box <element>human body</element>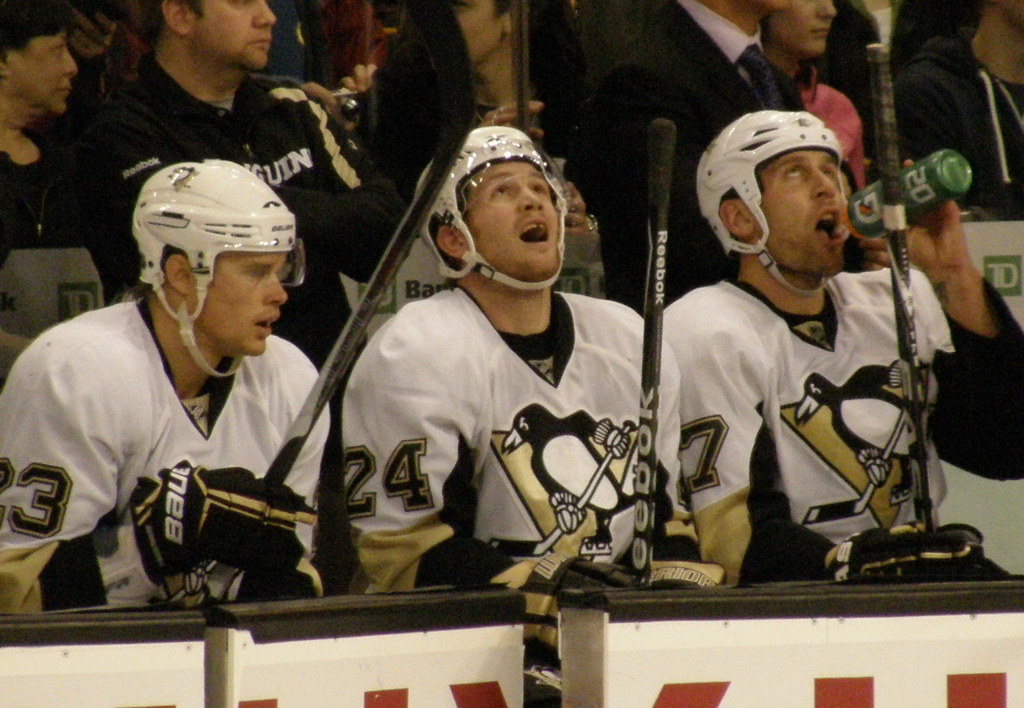
locate(901, 19, 1023, 218)
